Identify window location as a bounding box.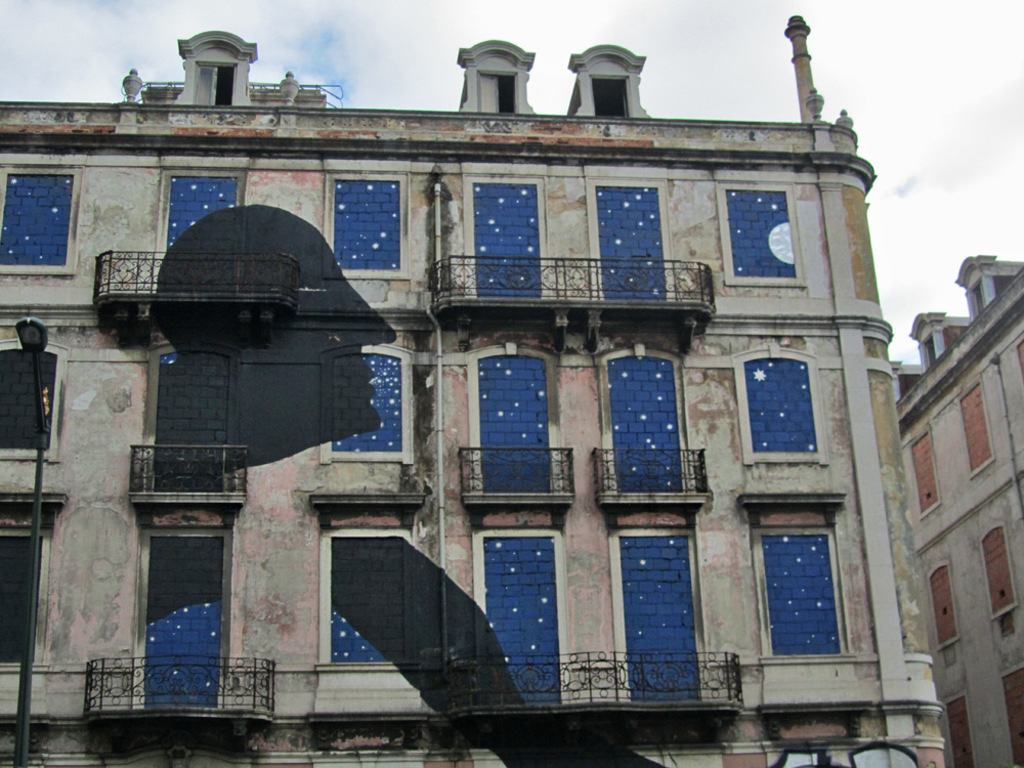
x1=0 y1=350 x2=56 y2=449.
